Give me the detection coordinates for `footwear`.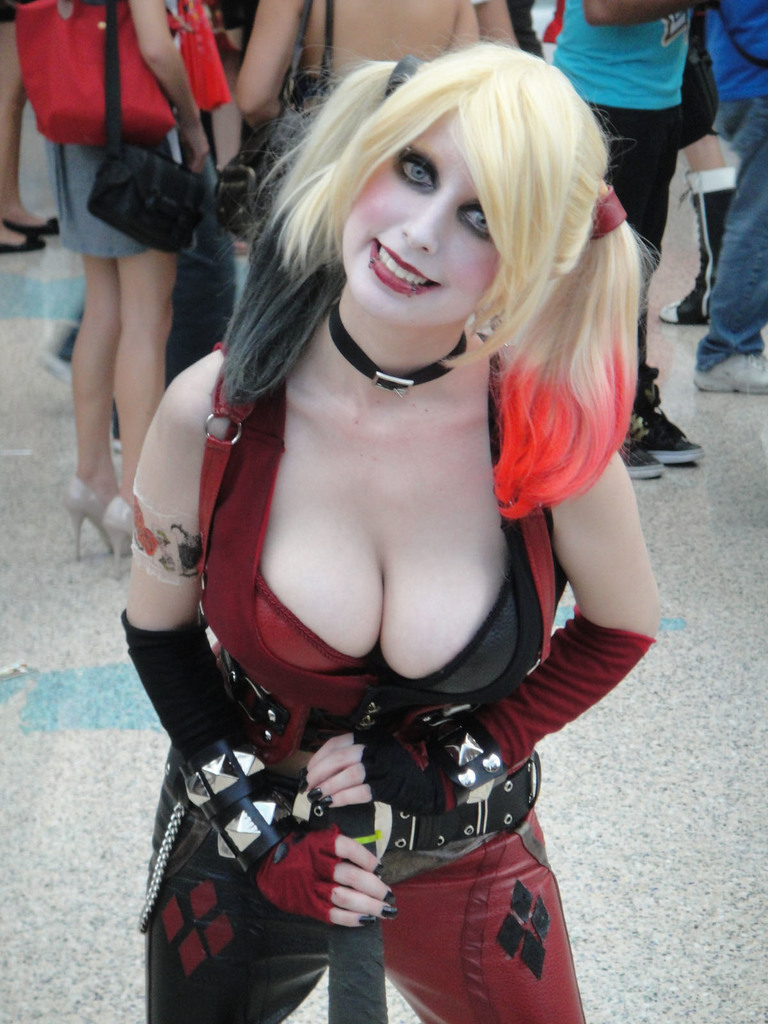
[left=1, top=214, right=60, bottom=236].
